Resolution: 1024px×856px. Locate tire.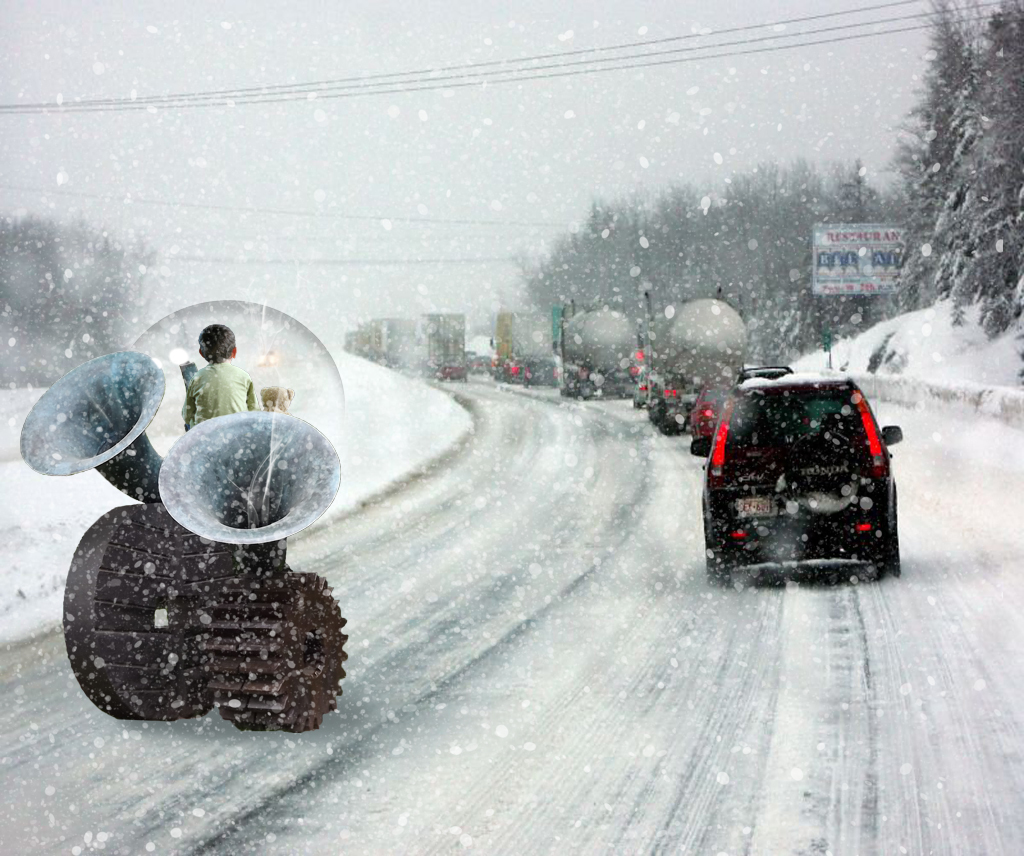
(703,559,737,590).
